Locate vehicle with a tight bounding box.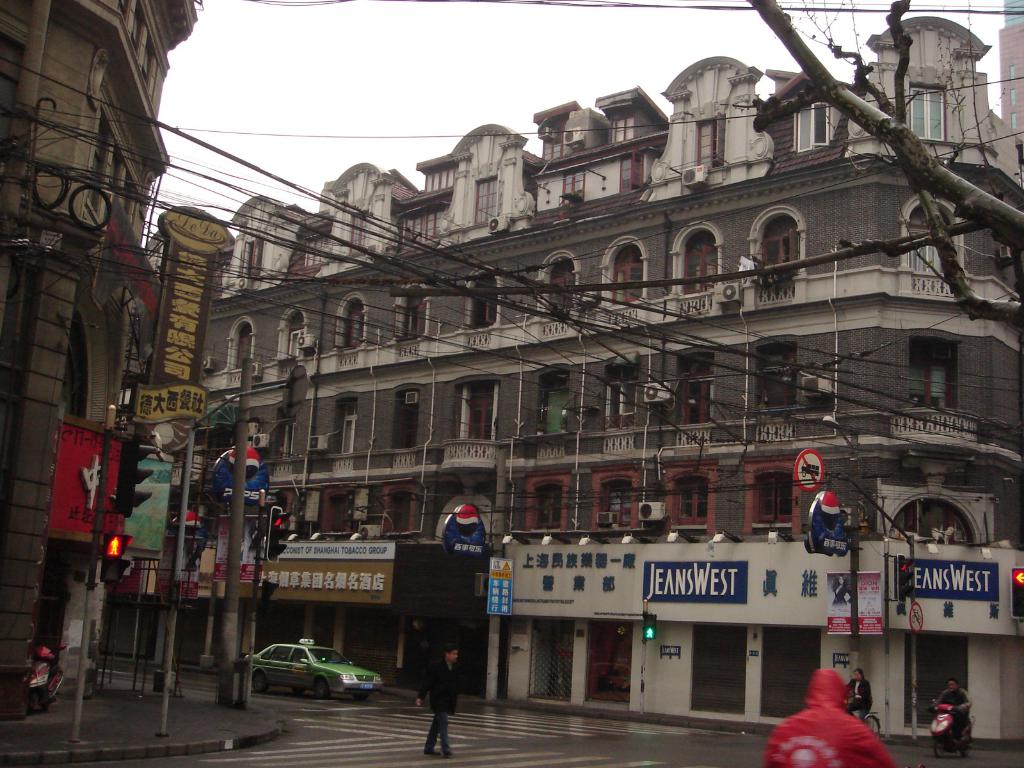
left=927, top=700, right=980, bottom=756.
